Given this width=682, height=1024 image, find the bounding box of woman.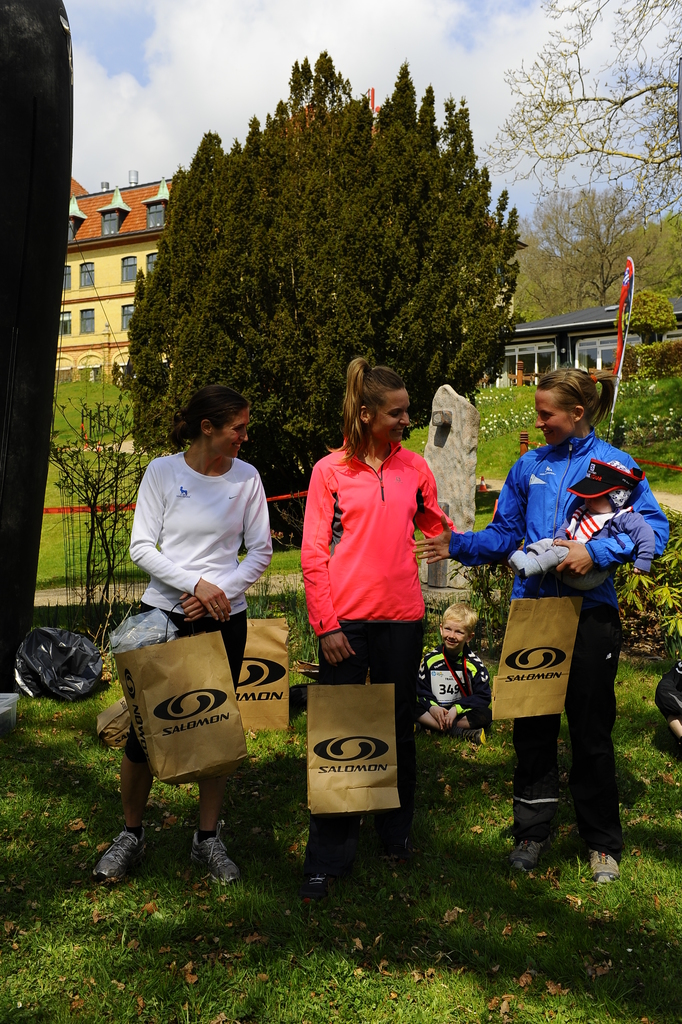
[405,363,676,877].
